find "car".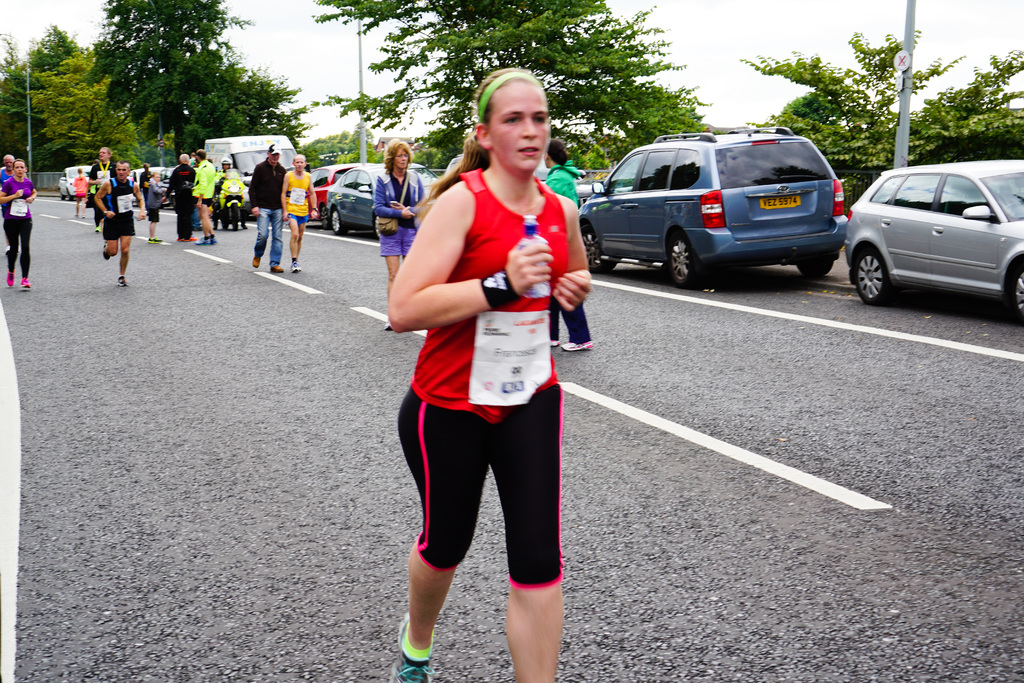
BBox(326, 167, 438, 242).
